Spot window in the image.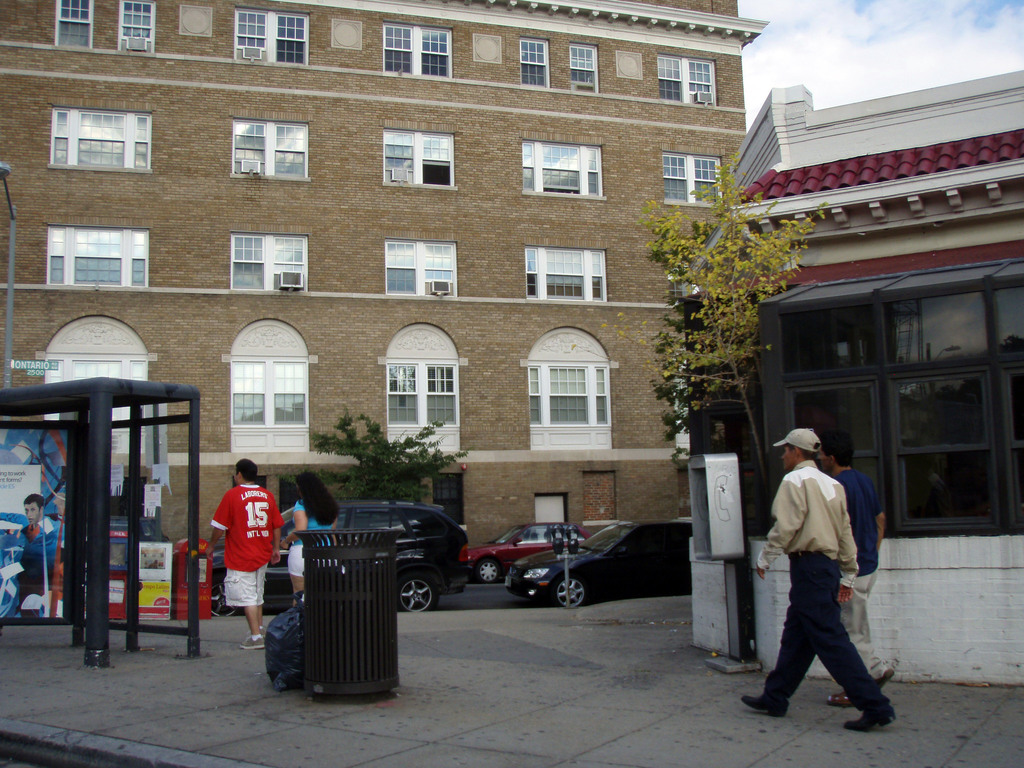
window found at [left=381, top=129, right=458, bottom=187].
